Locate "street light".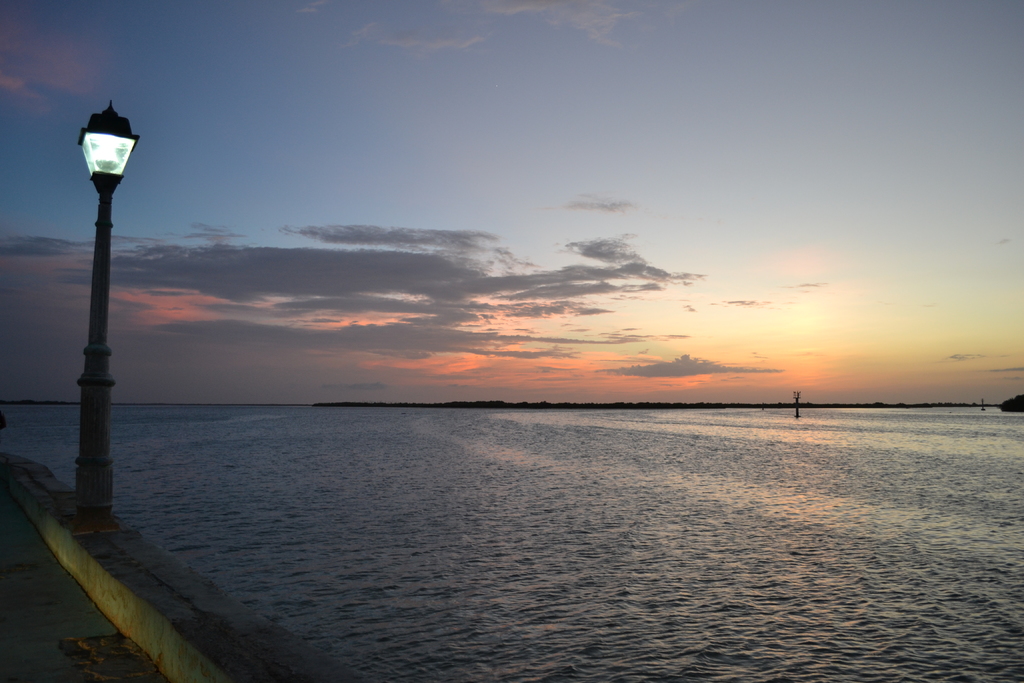
Bounding box: 35 91 136 514.
